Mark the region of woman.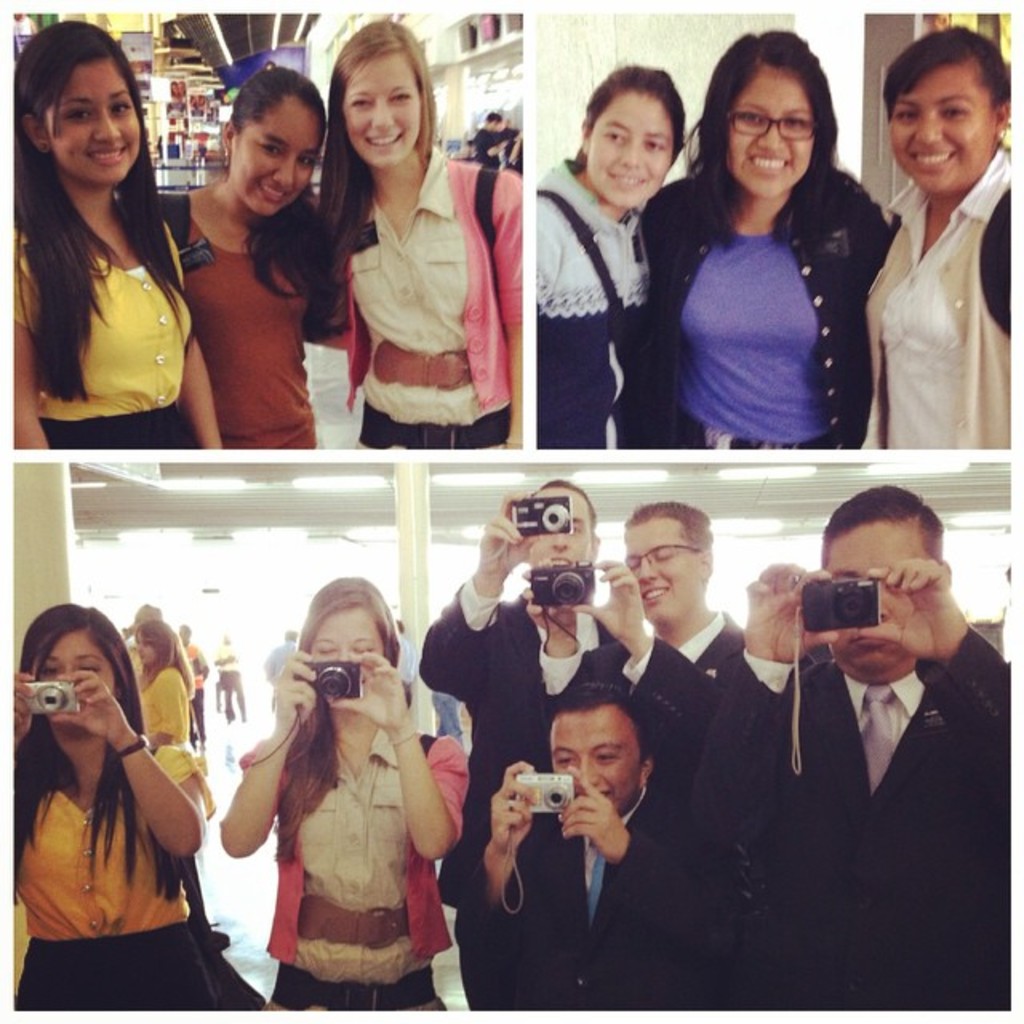
Region: [x1=629, y1=40, x2=894, y2=486].
